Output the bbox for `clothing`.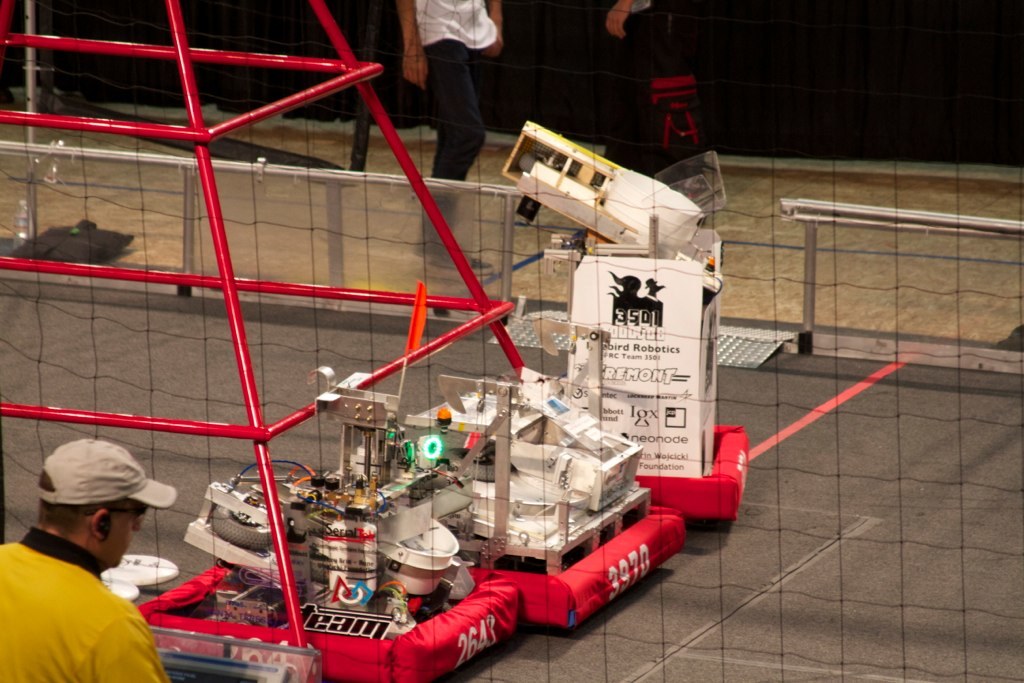
crop(0, 528, 169, 682).
